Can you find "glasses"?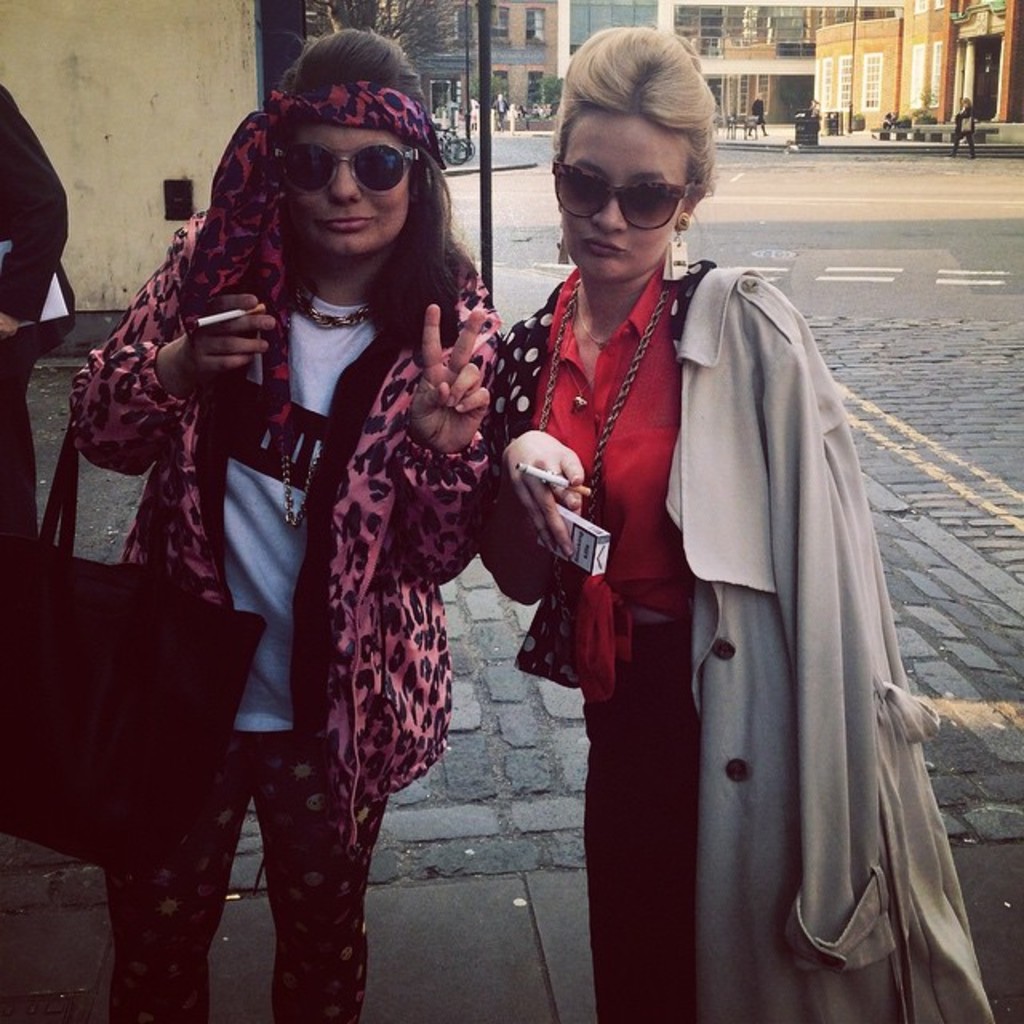
Yes, bounding box: x1=562 y1=154 x2=723 y2=218.
